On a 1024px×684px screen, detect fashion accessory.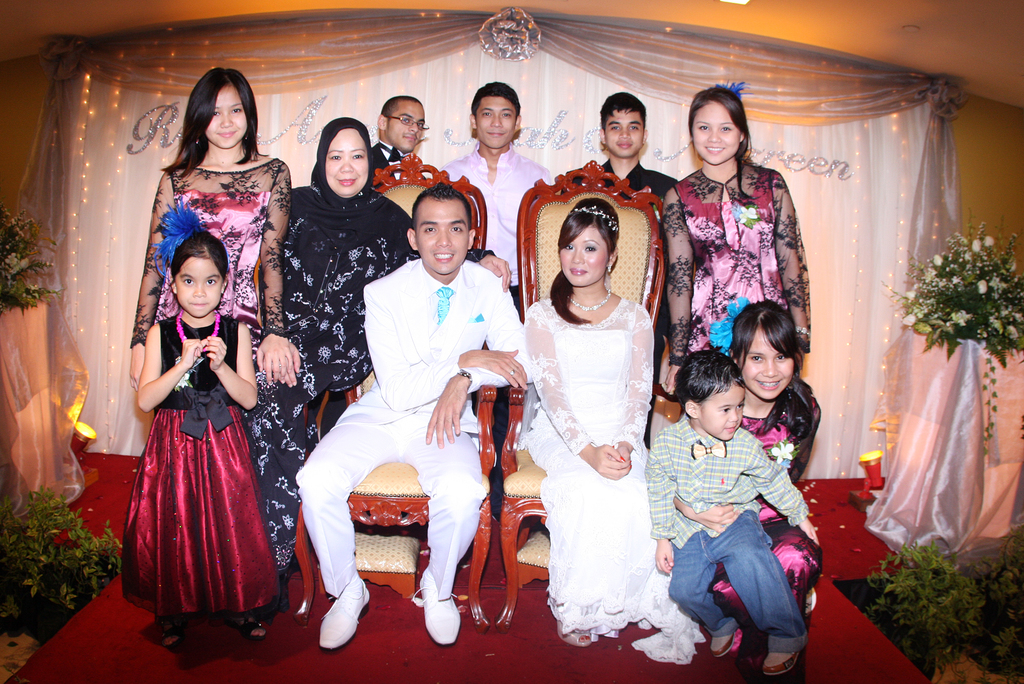
<region>436, 286, 455, 326</region>.
